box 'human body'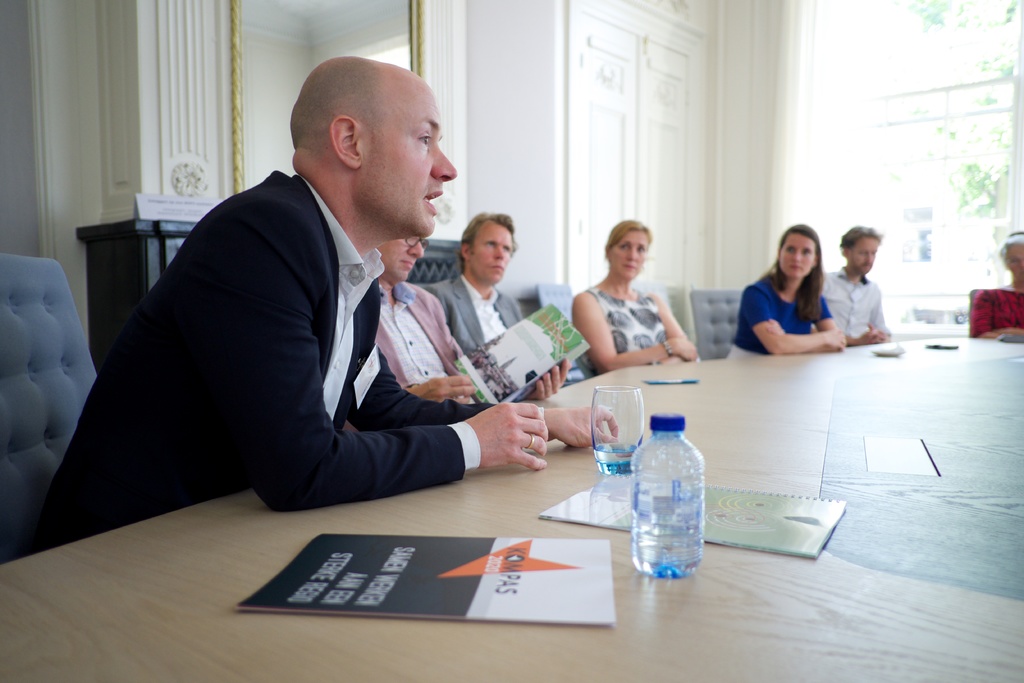
left=344, top=274, right=486, bottom=425
